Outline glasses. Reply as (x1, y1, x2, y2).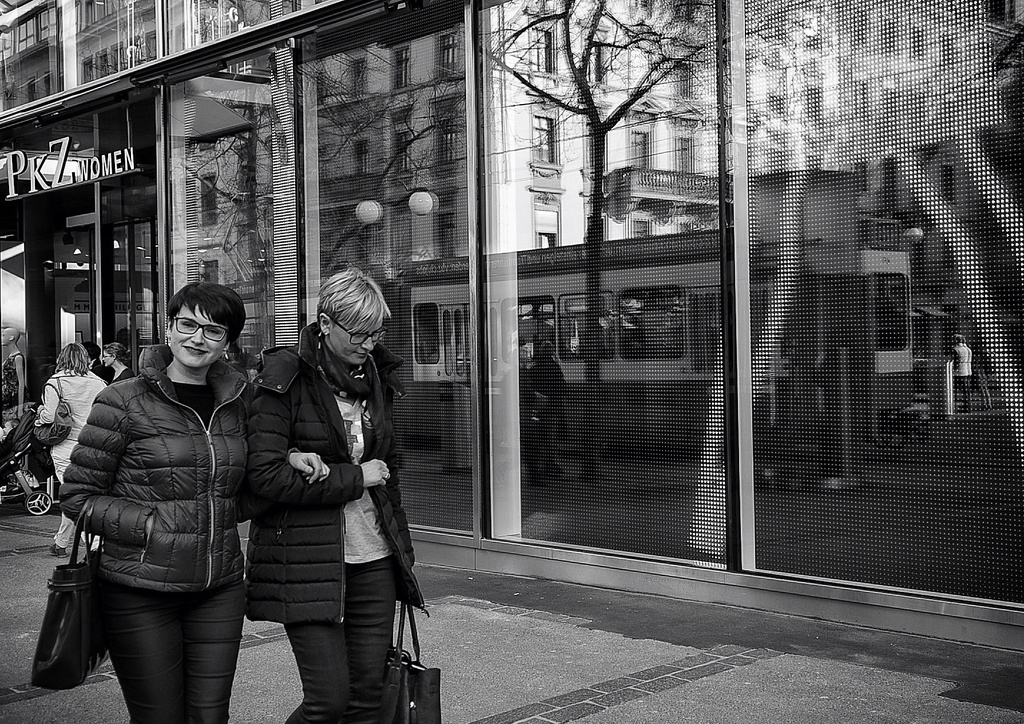
(173, 314, 227, 343).
